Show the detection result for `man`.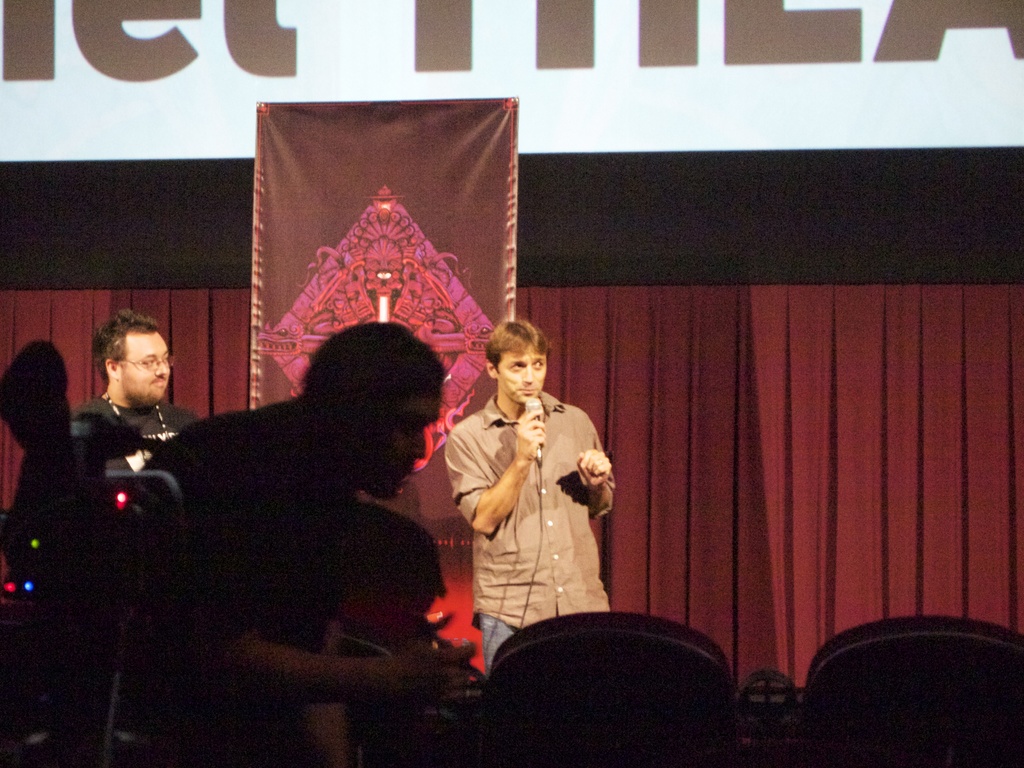
(65, 310, 205, 483).
